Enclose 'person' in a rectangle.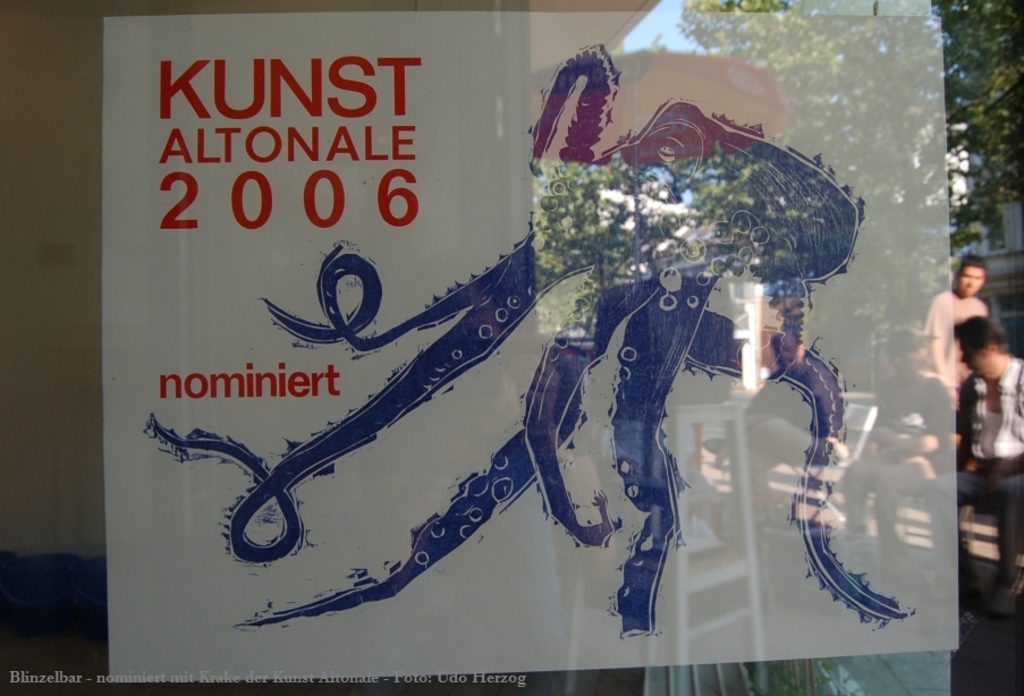
select_region(915, 256, 995, 414).
